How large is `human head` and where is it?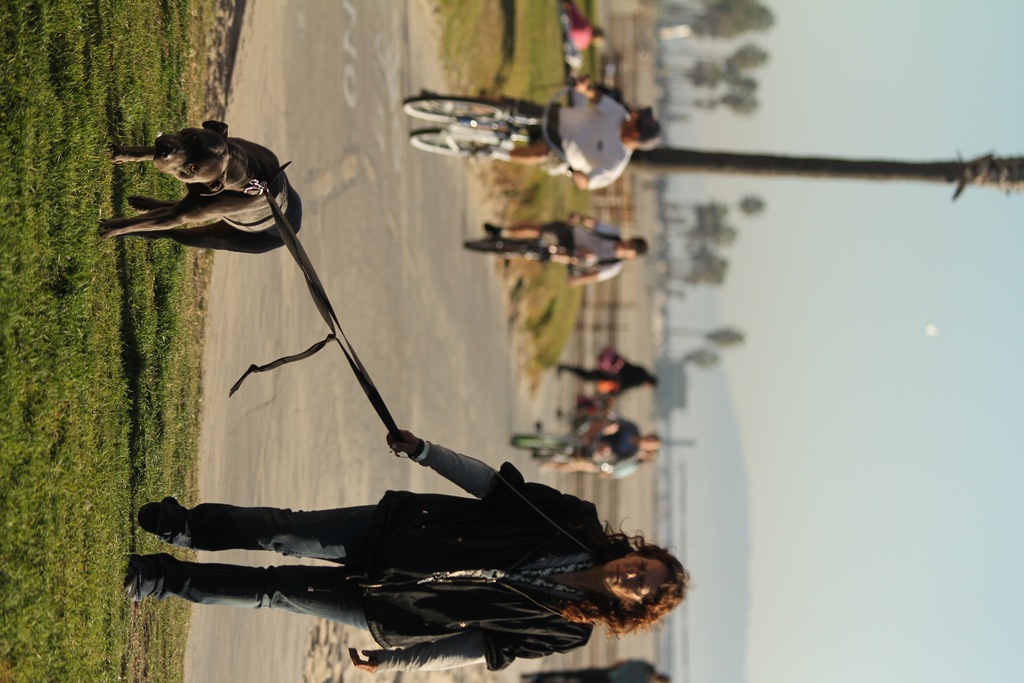
Bounding box: 639, 432, 664, 451.
